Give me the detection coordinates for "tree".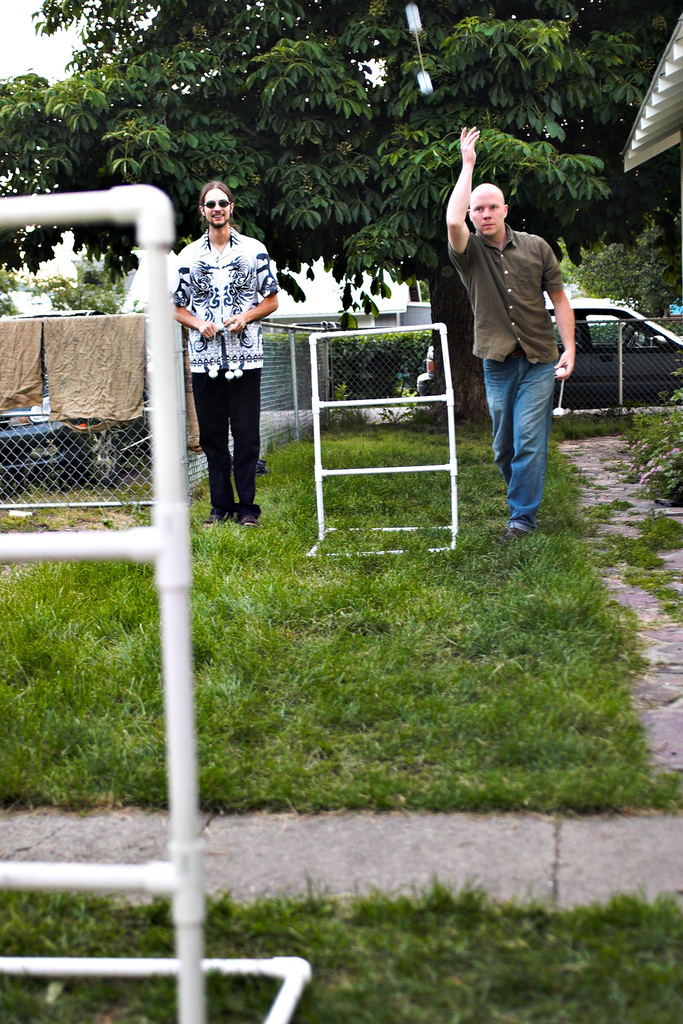
x1=0, y1=0, x2=682, y2=421.
